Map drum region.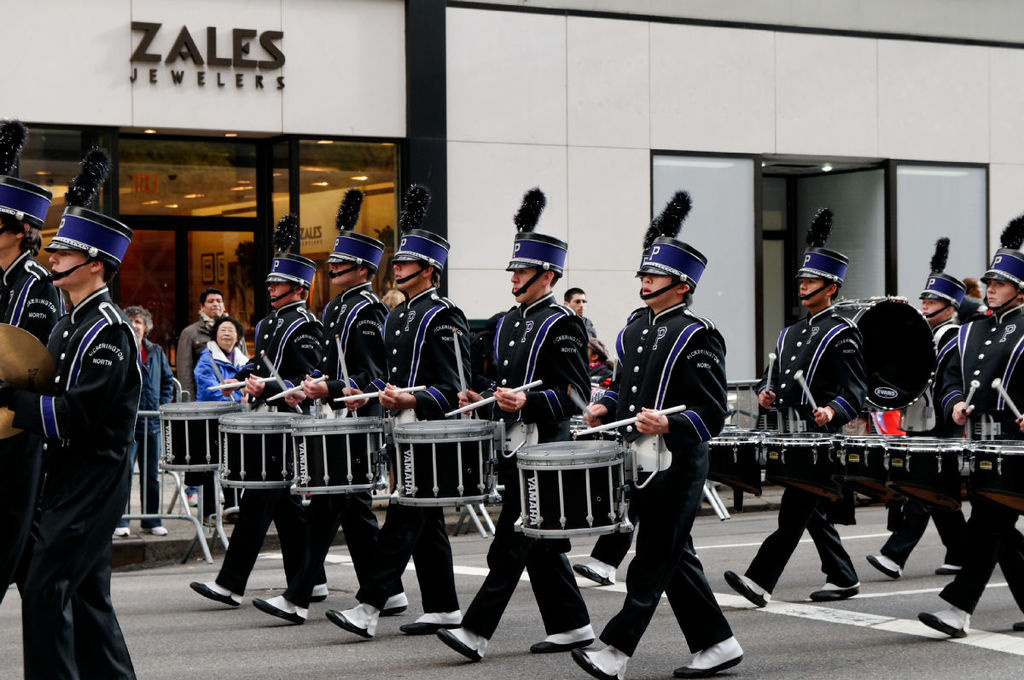
Mapped to (x1=393, y1=421, x2=506, y2=508).
